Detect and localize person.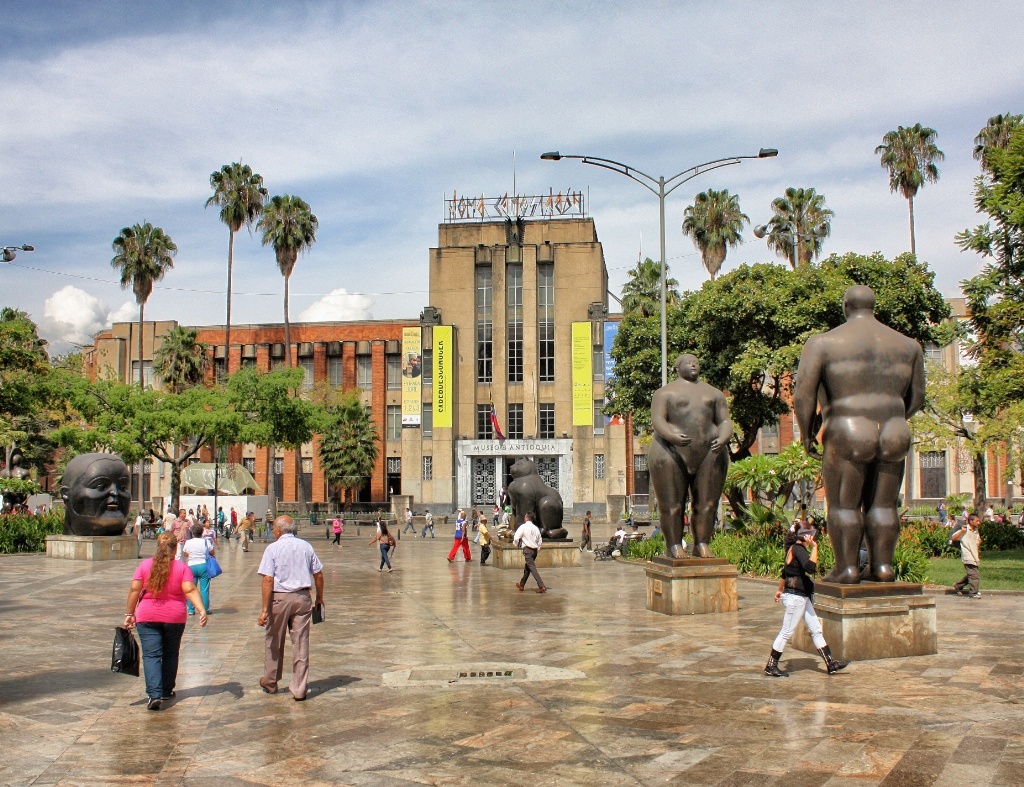
Localized at [x1=791, y1=285, x2=926, y2=586].
